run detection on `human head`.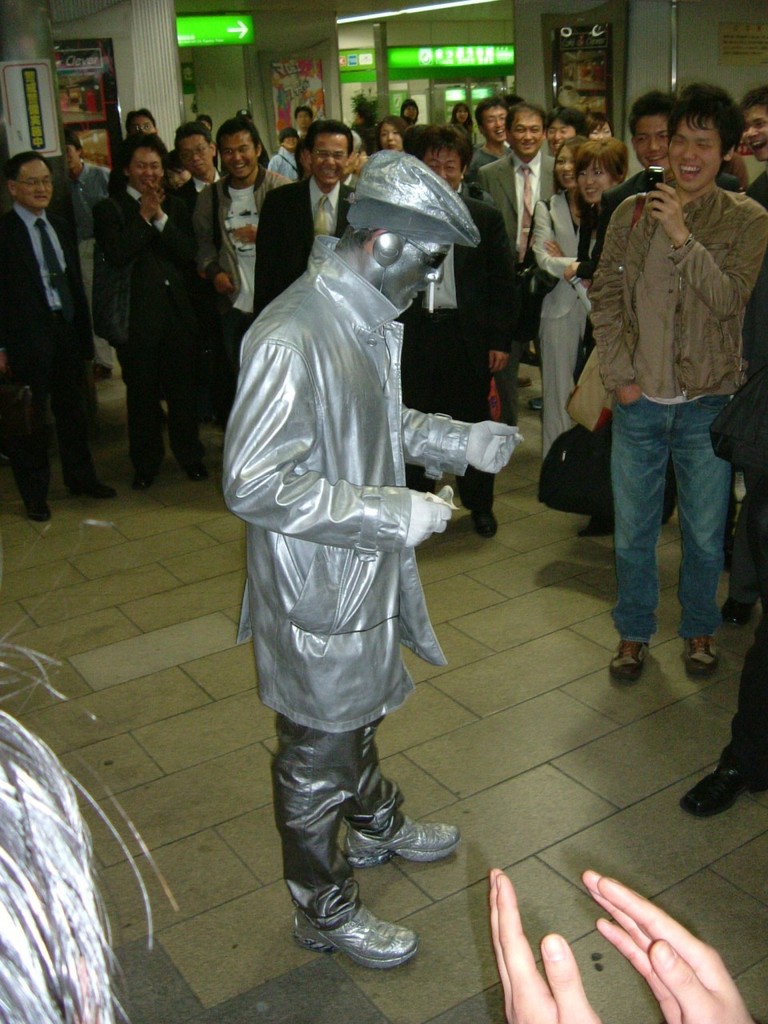
Result: 199:115:214:131.
